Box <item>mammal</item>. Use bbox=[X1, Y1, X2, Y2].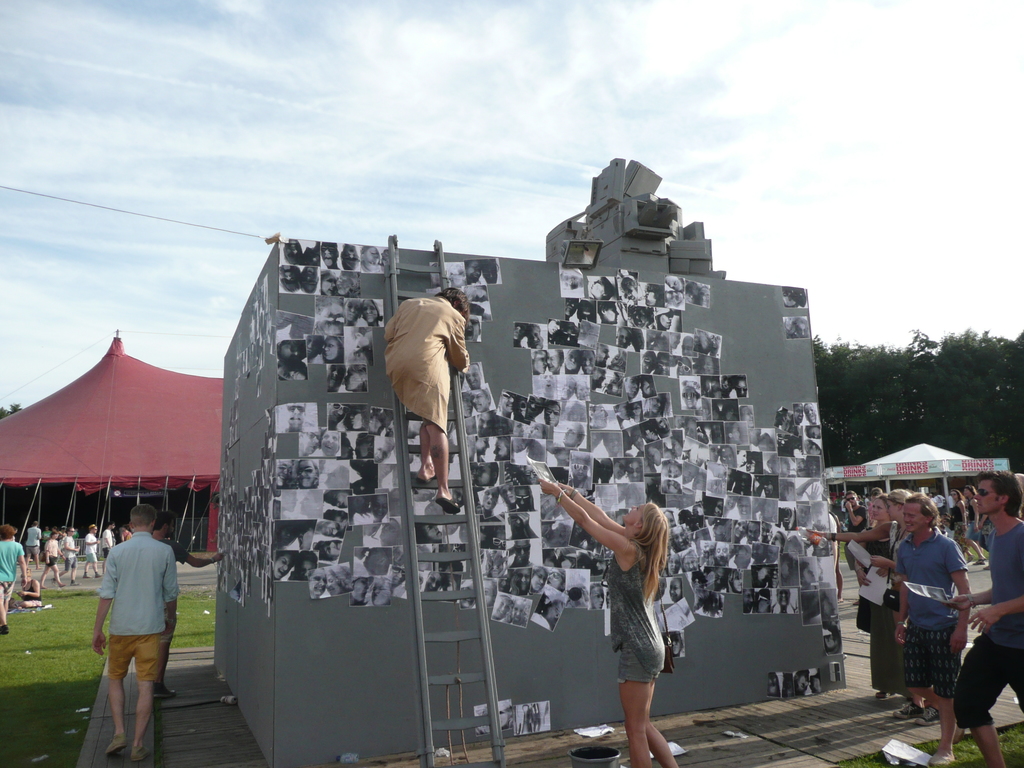
bbox=[119, 527, 136, 543].
